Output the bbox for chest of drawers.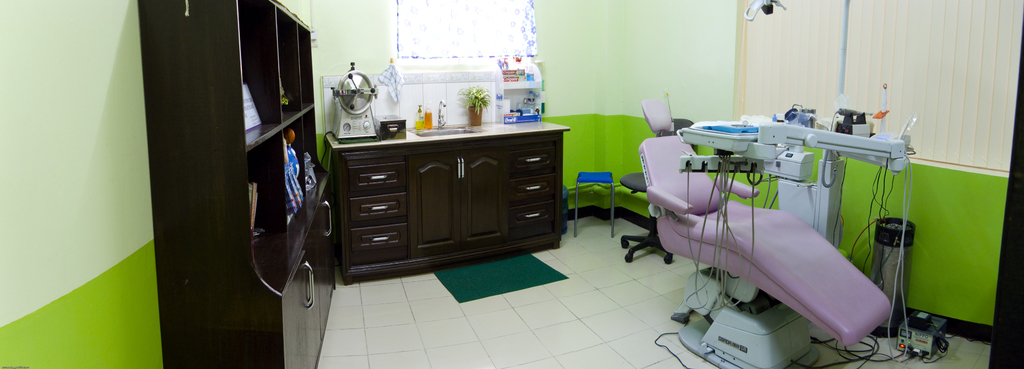
(327, 131, 568, 287).
